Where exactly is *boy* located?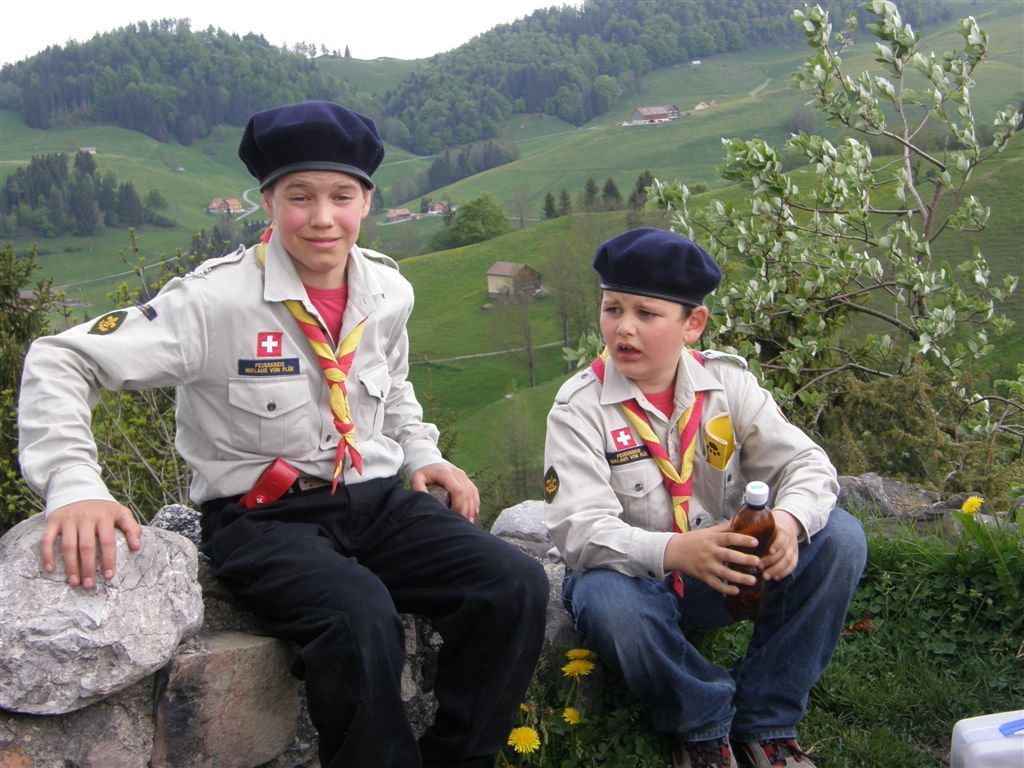
Its bounding box is rect(15, 104, 548, 767).
